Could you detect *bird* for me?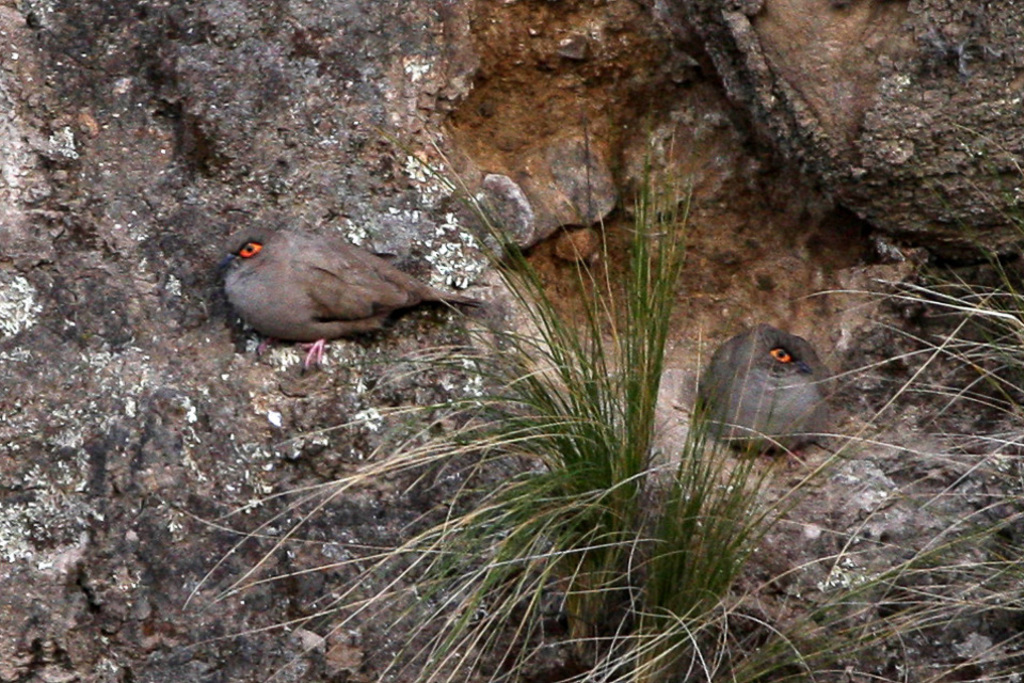
Detection result: x1=702 y1=322 x2=838 y2=461.
